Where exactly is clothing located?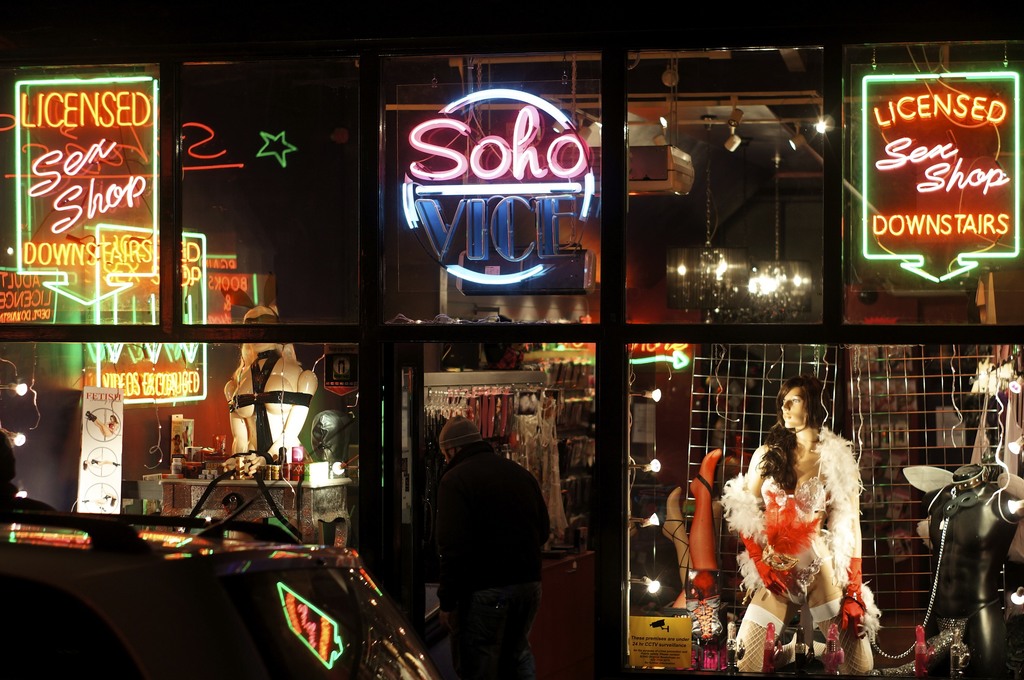
Its bounding box is bbox(719, 422, 884, 676).
